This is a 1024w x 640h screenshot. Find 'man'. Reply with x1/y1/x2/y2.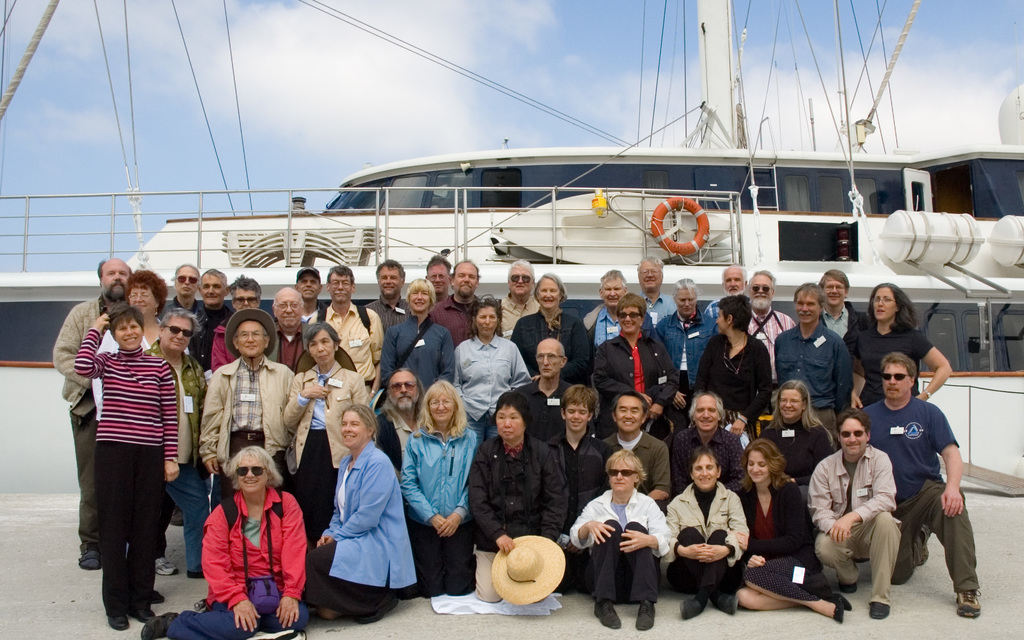
493/259/540/335.
